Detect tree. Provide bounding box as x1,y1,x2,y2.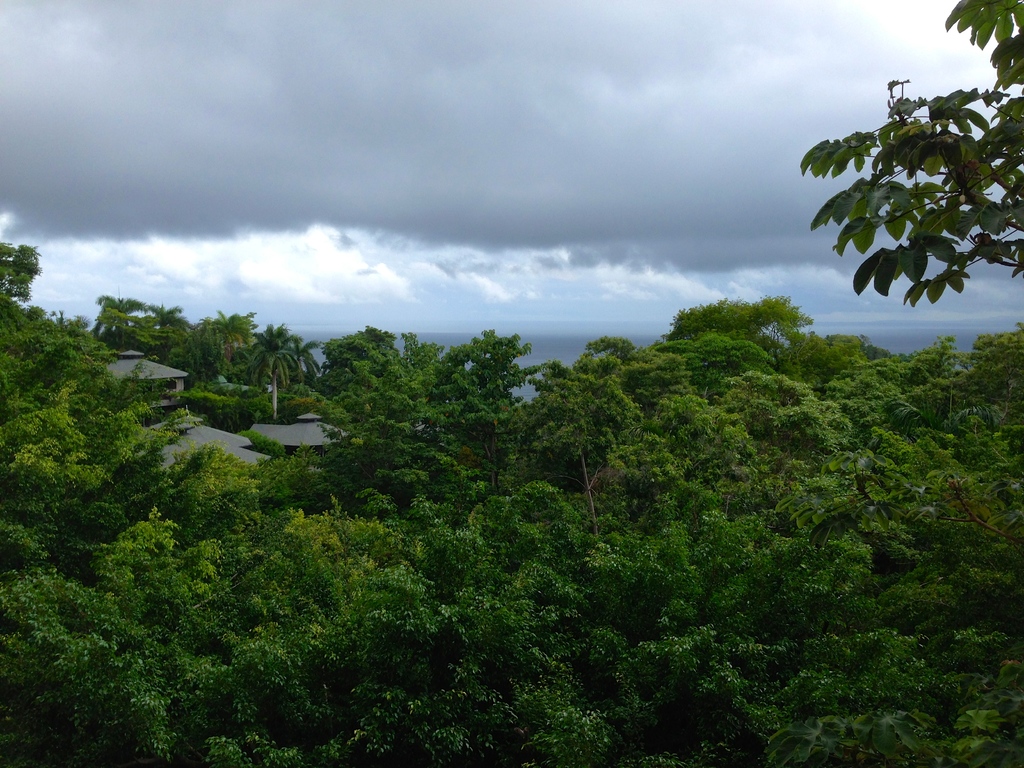
0,236,43,308.
